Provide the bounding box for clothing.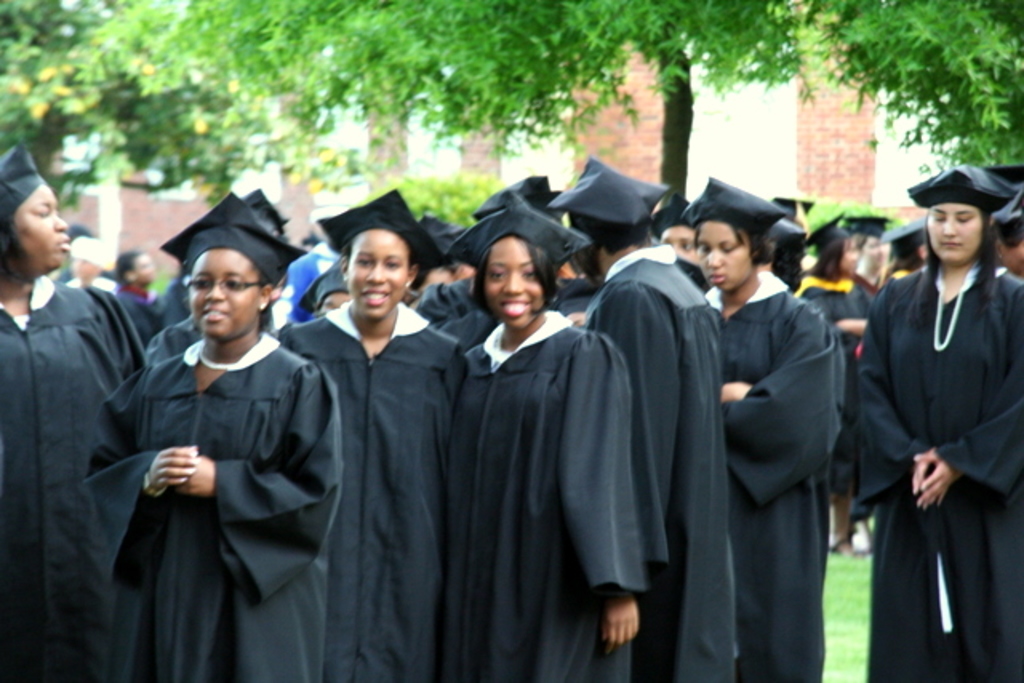
detection(120, 286, 163, 347).
